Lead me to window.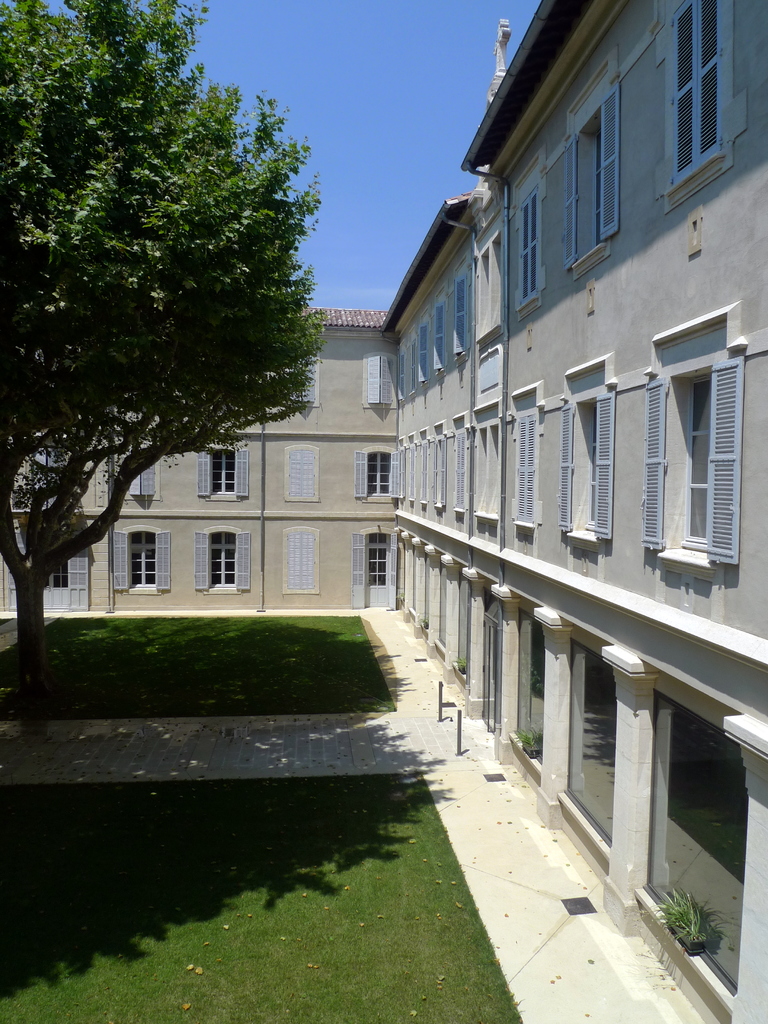
Lead to (509, 175, 551, 307).
